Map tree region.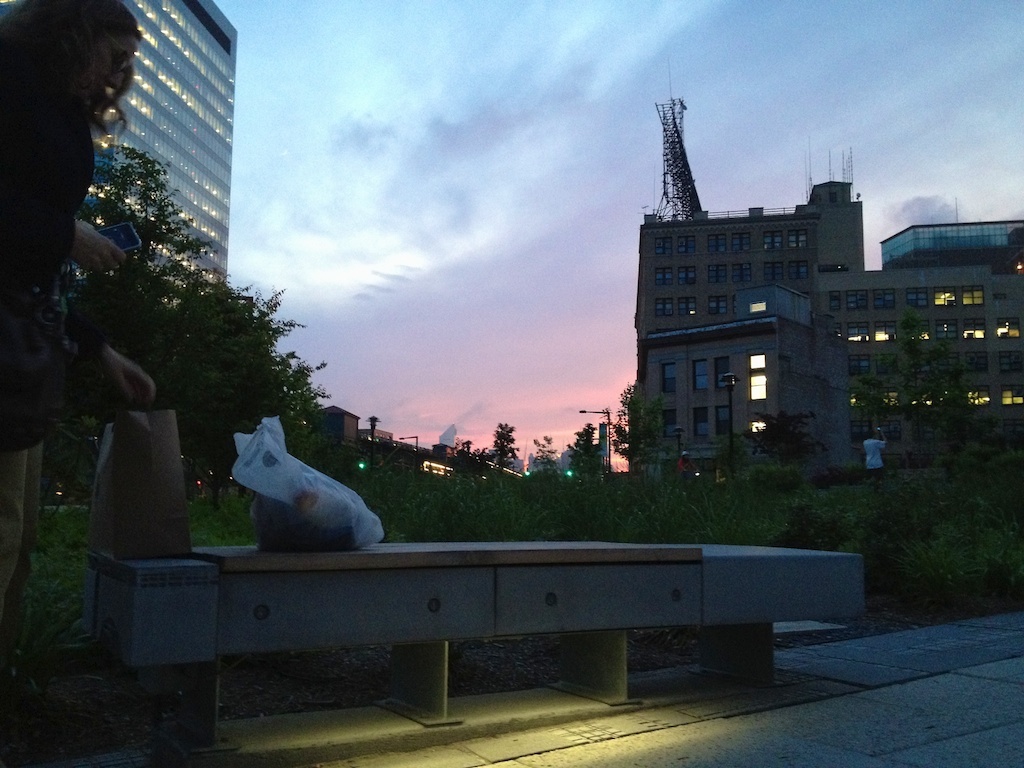
Mapped to box=[559, 421, 614, 497].
